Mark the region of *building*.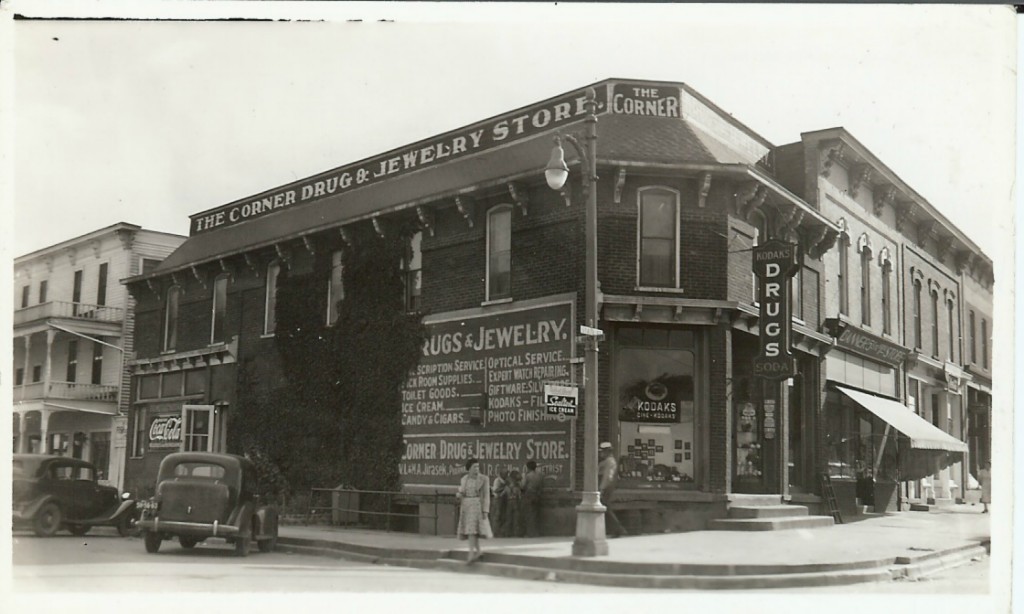
Region: {"left": 14, "top": 218, "right": 188, "bottom": 512}.
